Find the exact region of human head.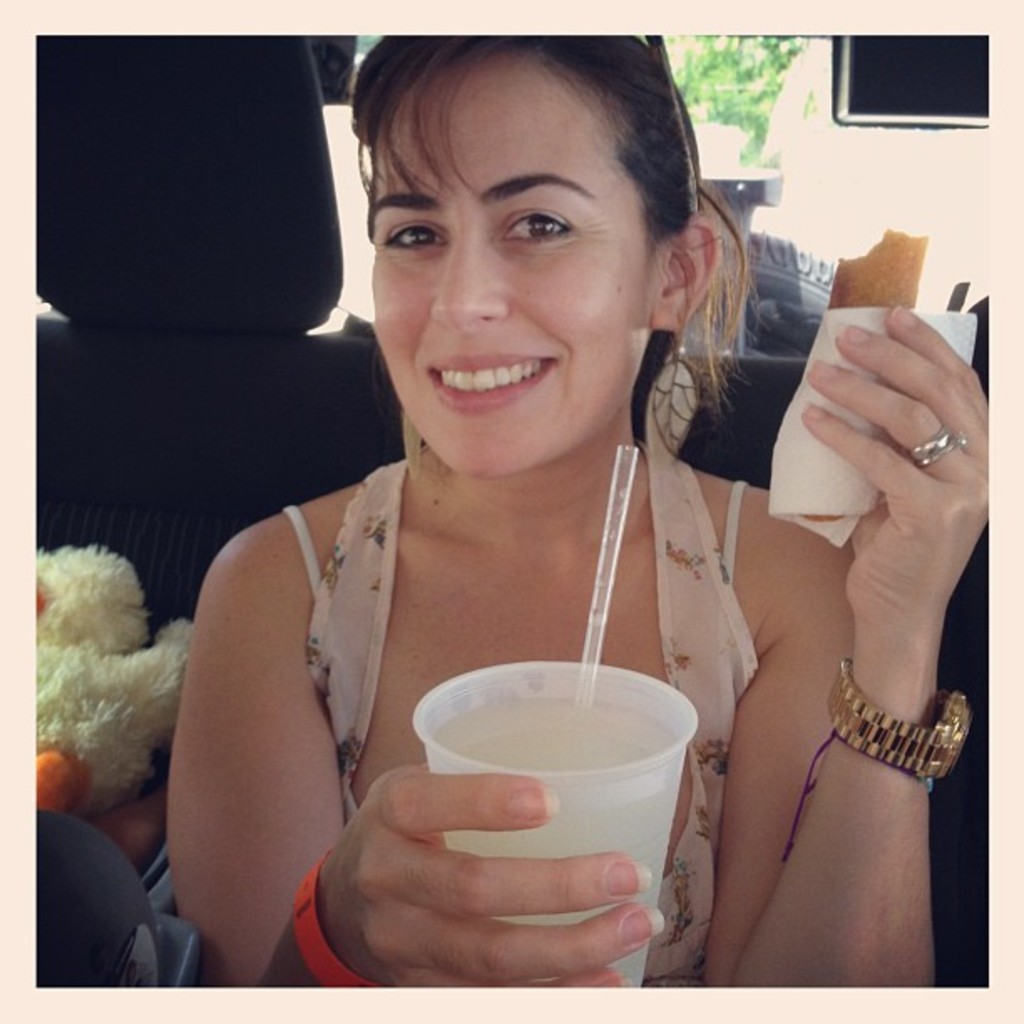
Exact region: crop(345, 22, 679, 474).
